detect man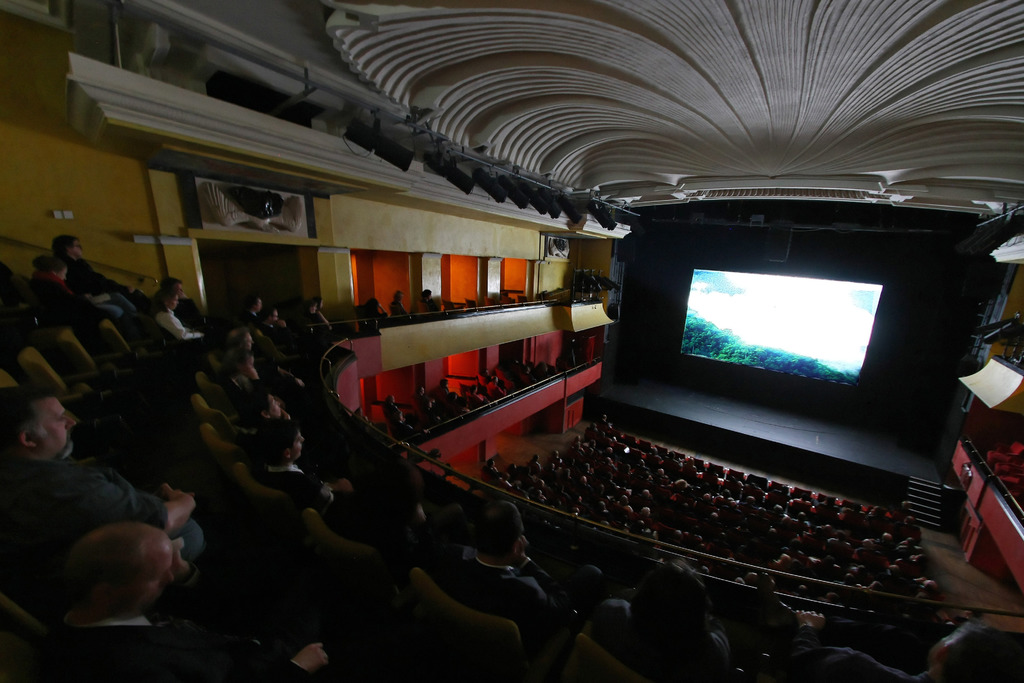
crop(223, 328, 257, 365)
